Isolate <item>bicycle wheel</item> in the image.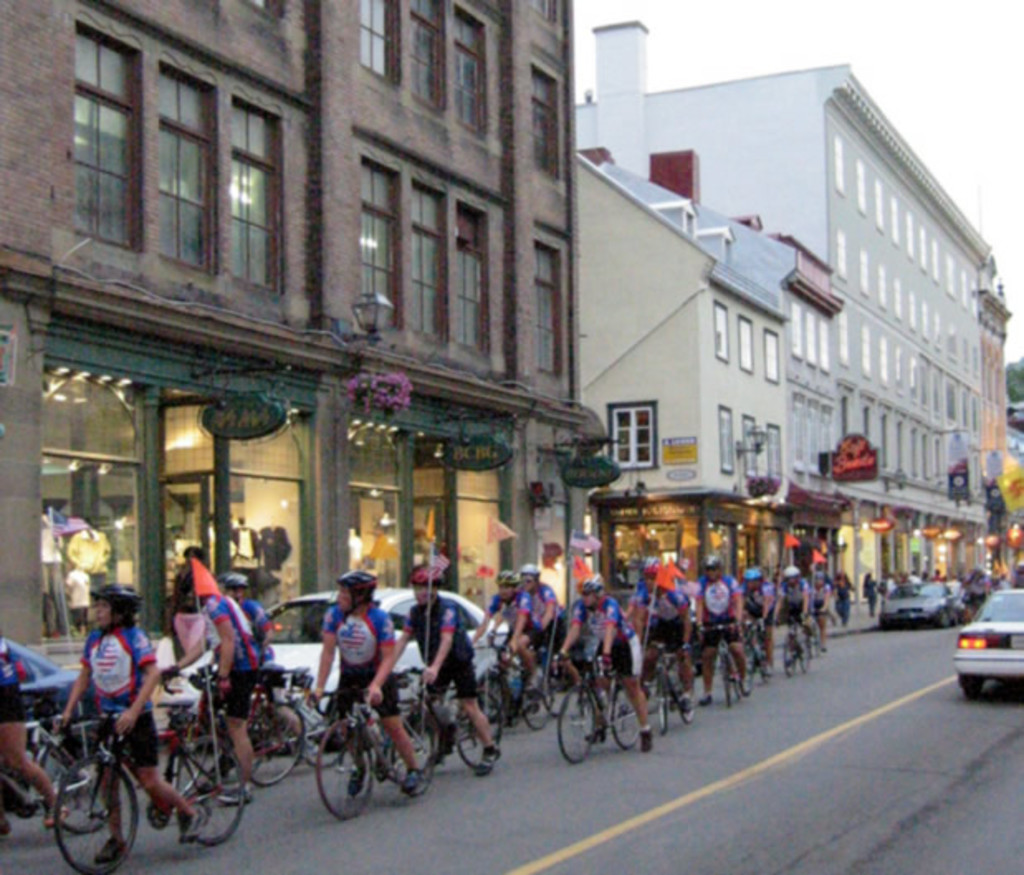
Isolated region: region(673, 668, 701, 726).
